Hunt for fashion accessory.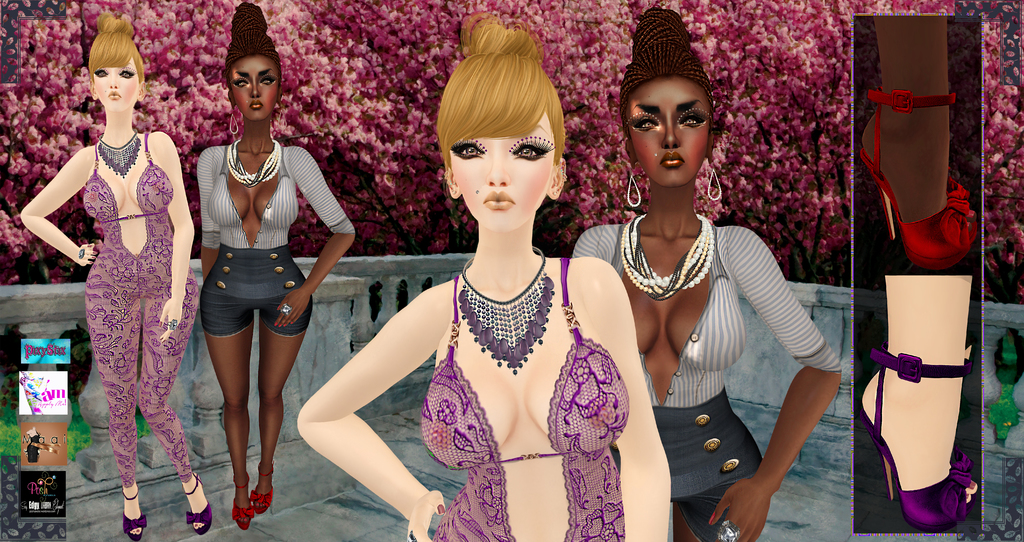
Hunted down at [275, 304, 293, 315].
